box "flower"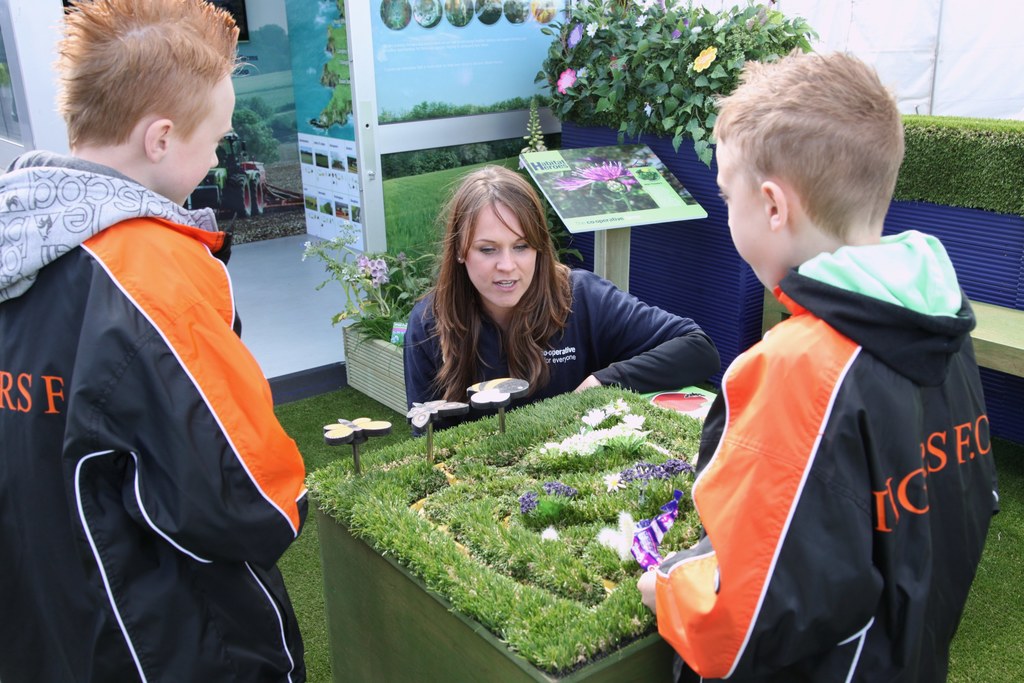
548/176/586/192
